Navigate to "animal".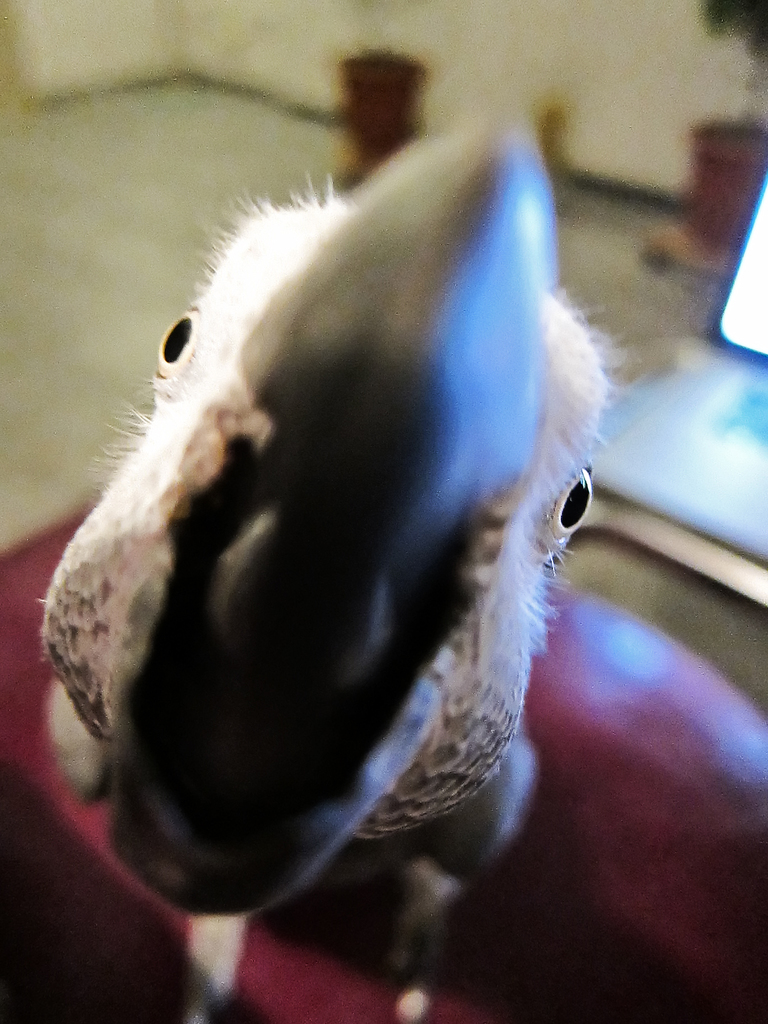
Navigation target: [36,106,649,979].
